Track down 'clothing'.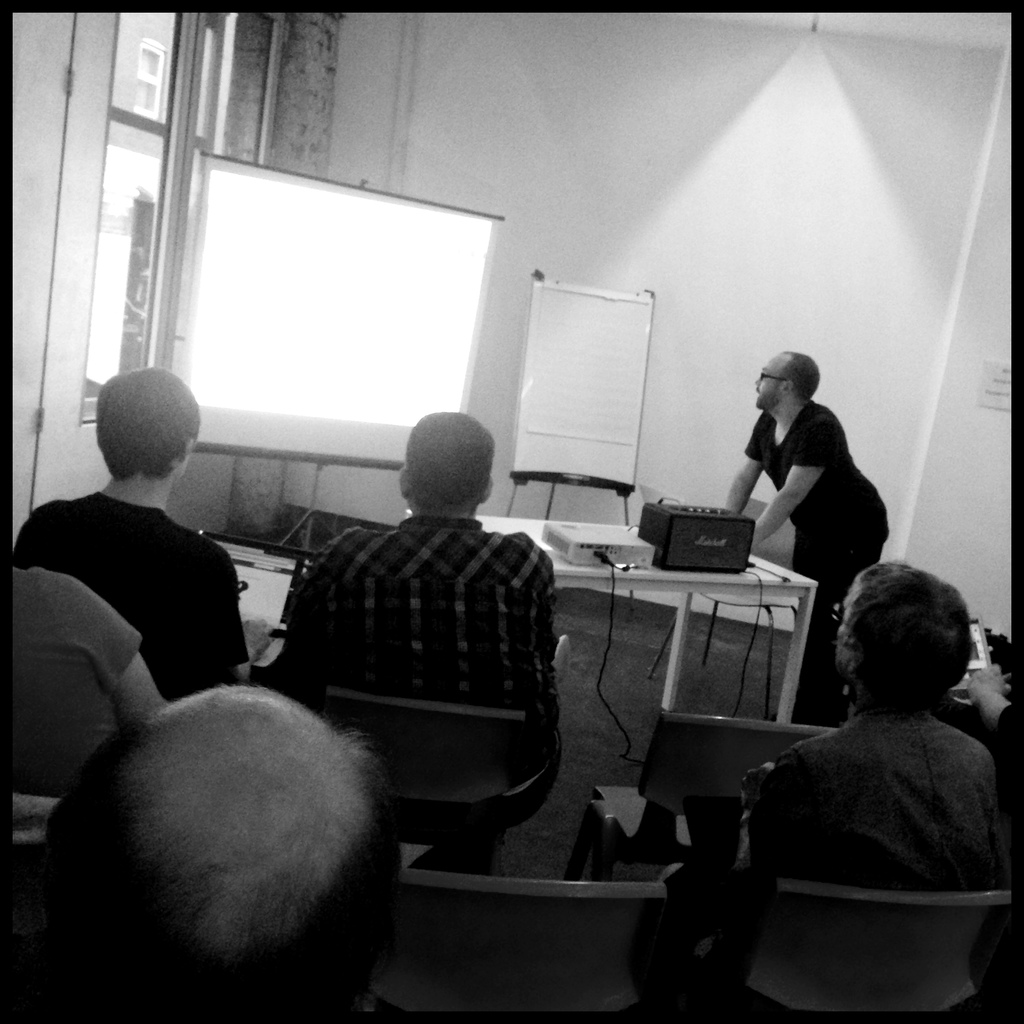
Tracked to region(713, 689, 1020, 1014).
